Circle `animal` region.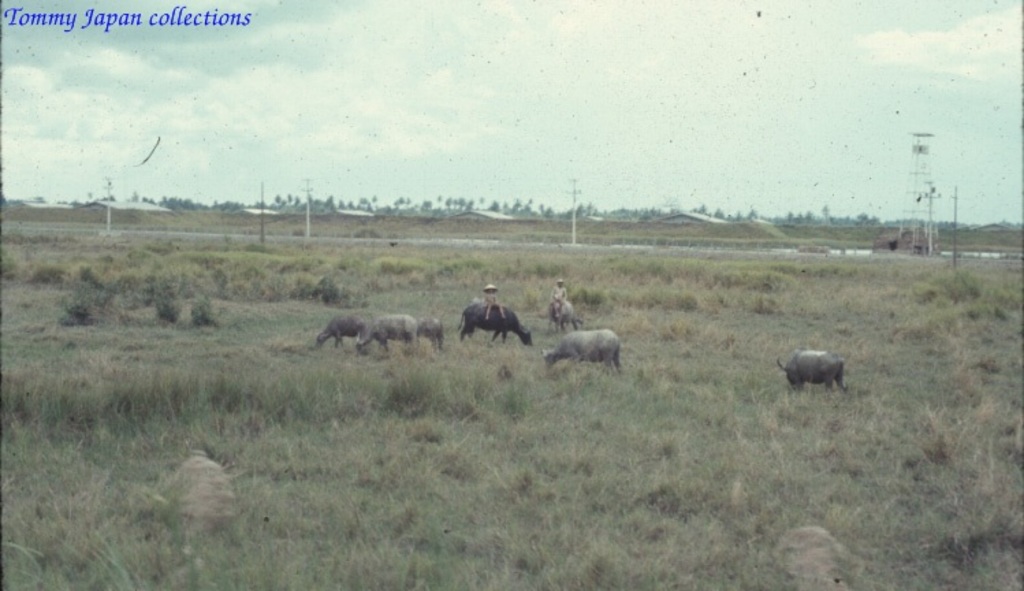
Region: pyautogui.locateOnScreen(417, 312, 443, 356).
